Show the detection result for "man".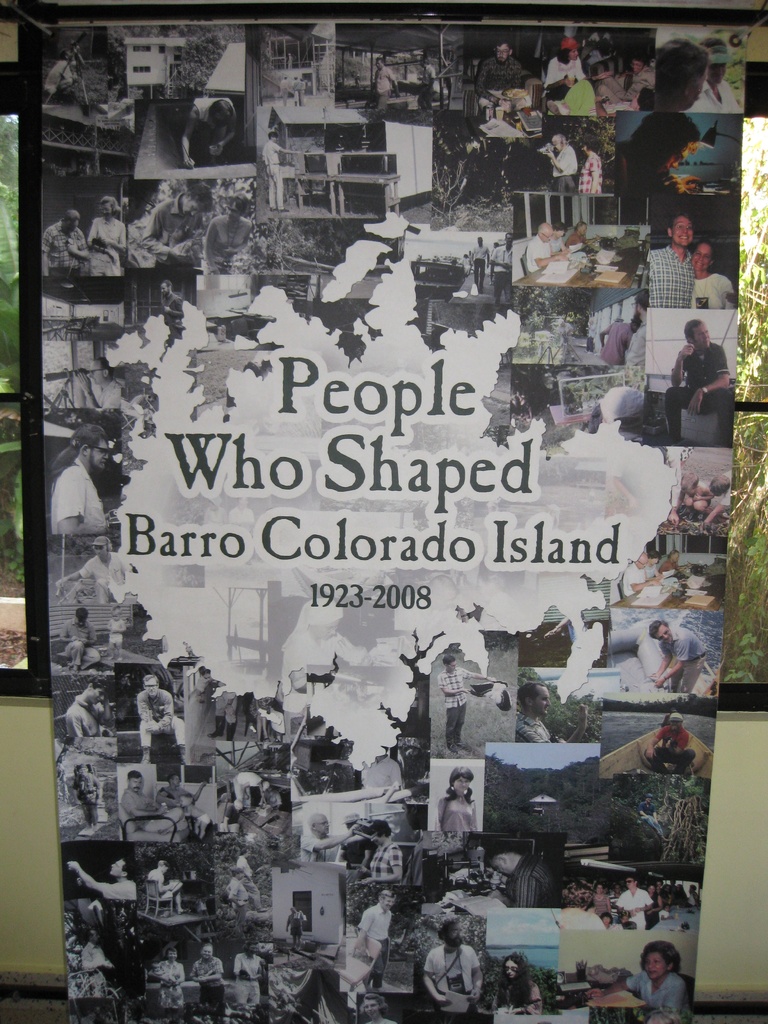
{"left": 65, "top": 682, "right": 108, "bottom": 737}.
